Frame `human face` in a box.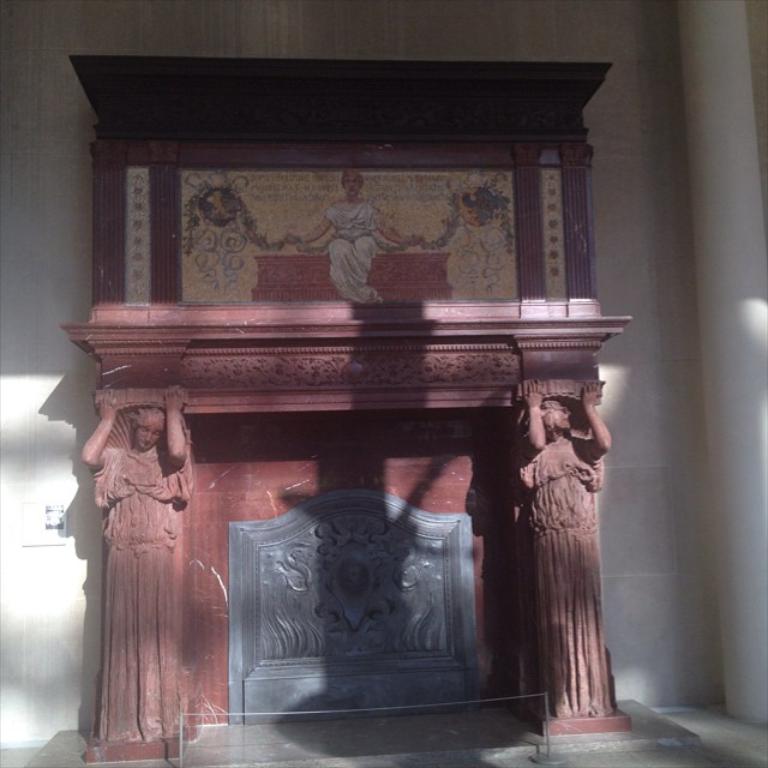
(left=536, top=420, right=568, bottom=446).
